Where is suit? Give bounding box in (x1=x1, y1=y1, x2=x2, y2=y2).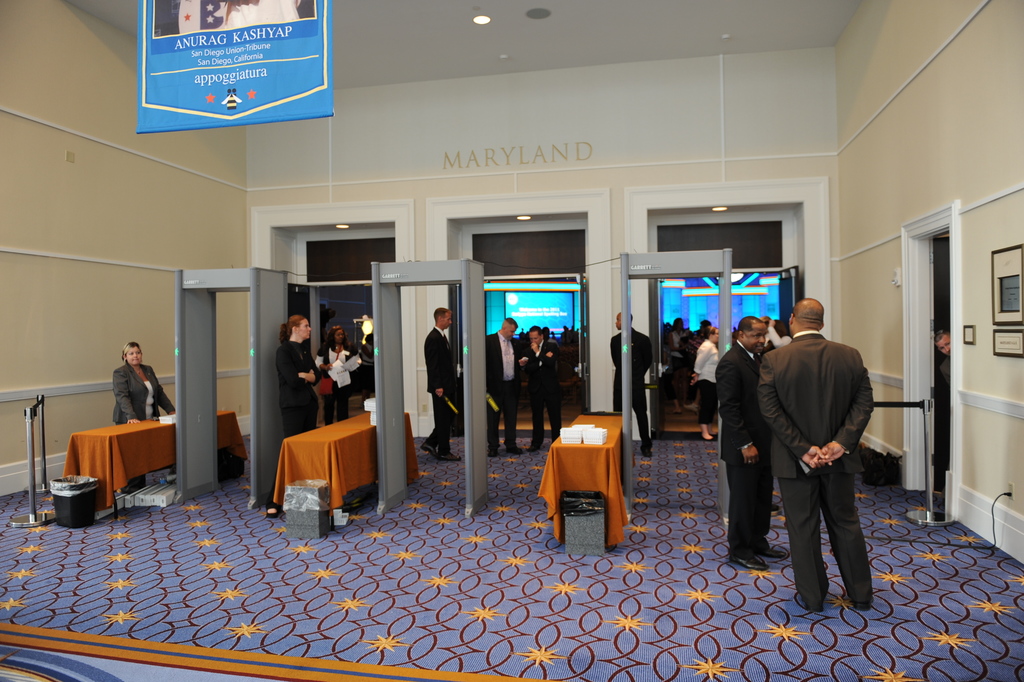
(x1=274, y1=341, x2=320, y2=436).
